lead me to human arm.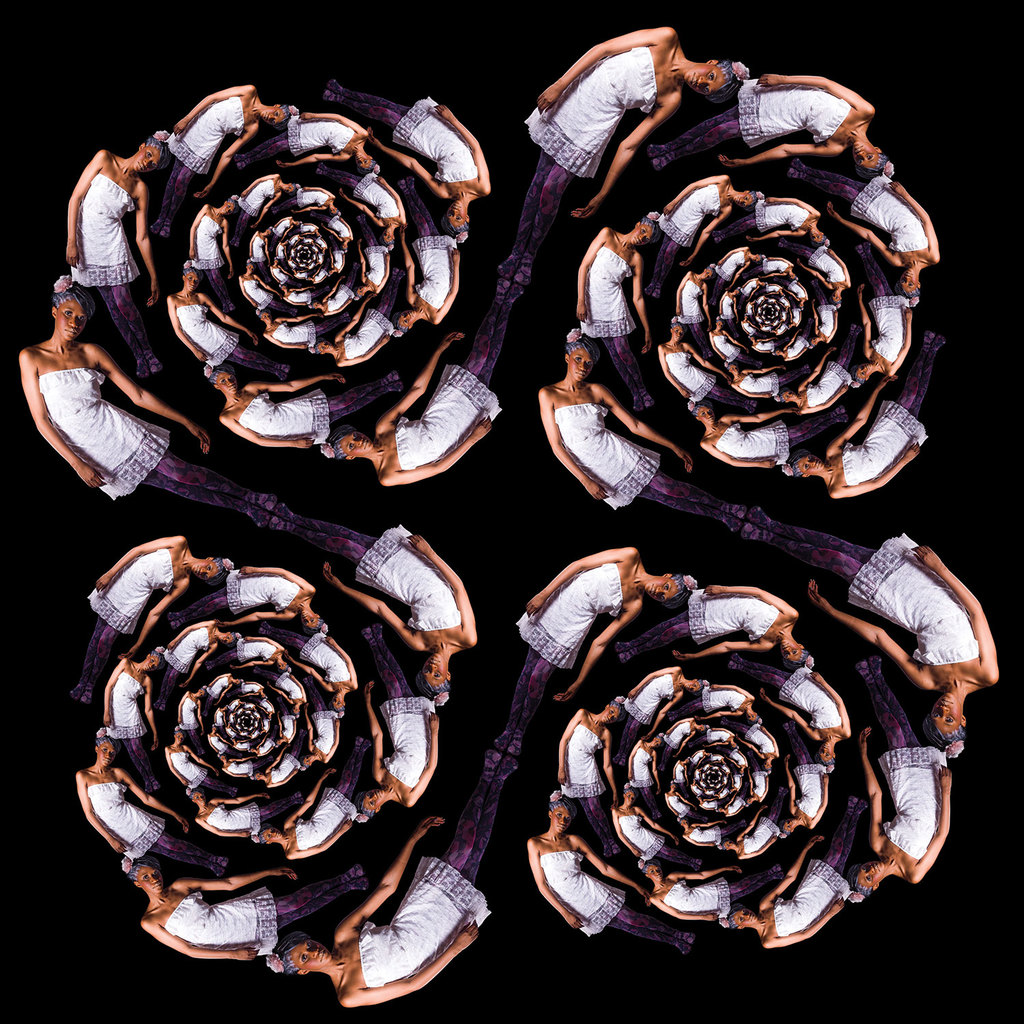
Lead to <bbox>322, 273, 347, 300</bbox>.
